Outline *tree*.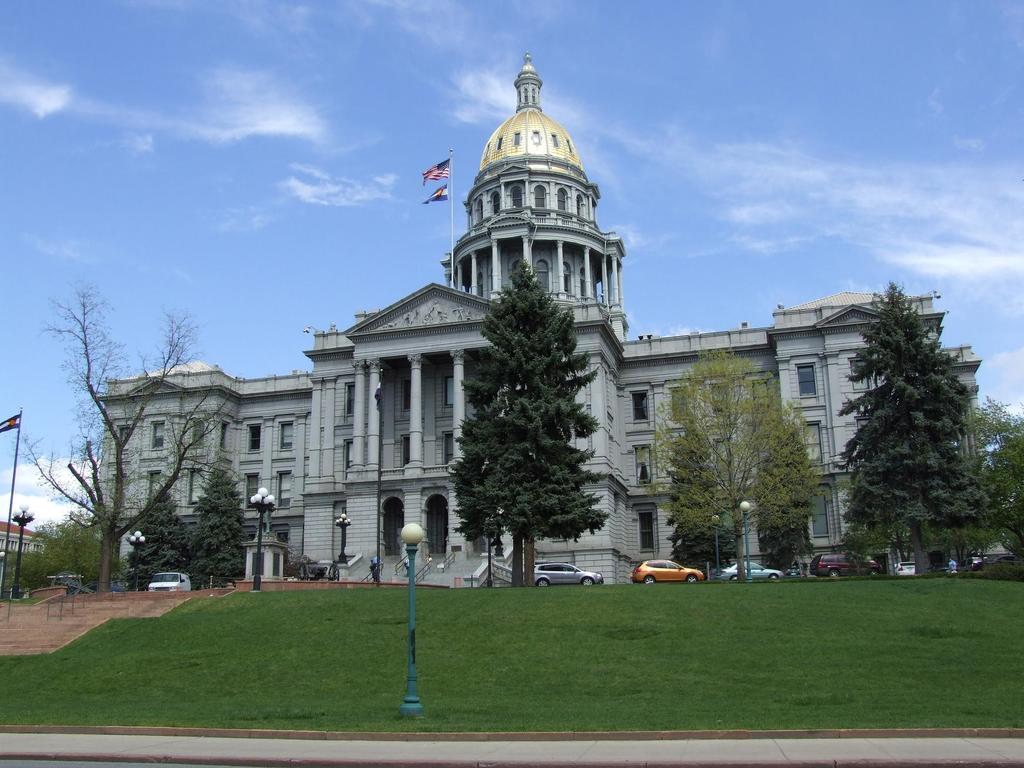
Outline: (748,424,821,577).
